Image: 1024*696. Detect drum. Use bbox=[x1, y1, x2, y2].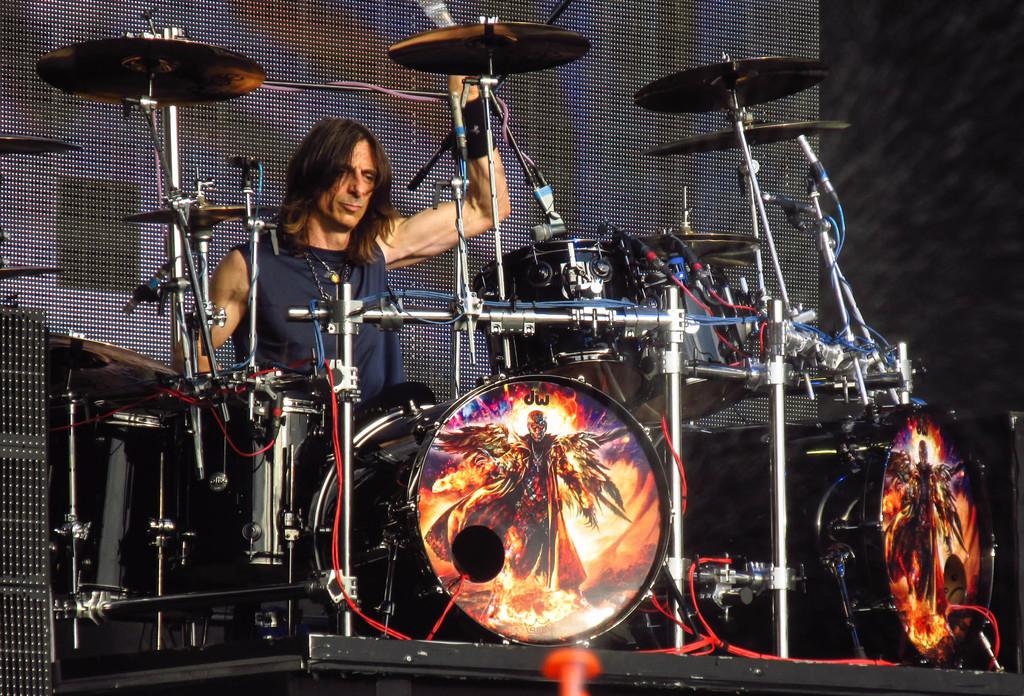
bbox=[666, 401, 1000, 664].
